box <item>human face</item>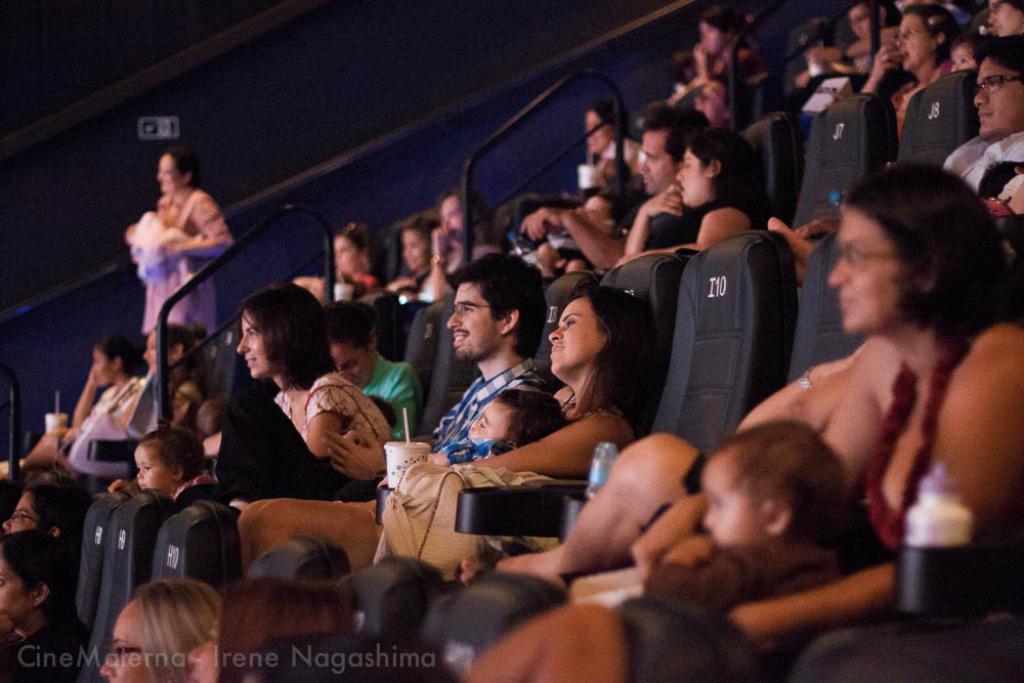
box=[988, 0, 1023, 34]
